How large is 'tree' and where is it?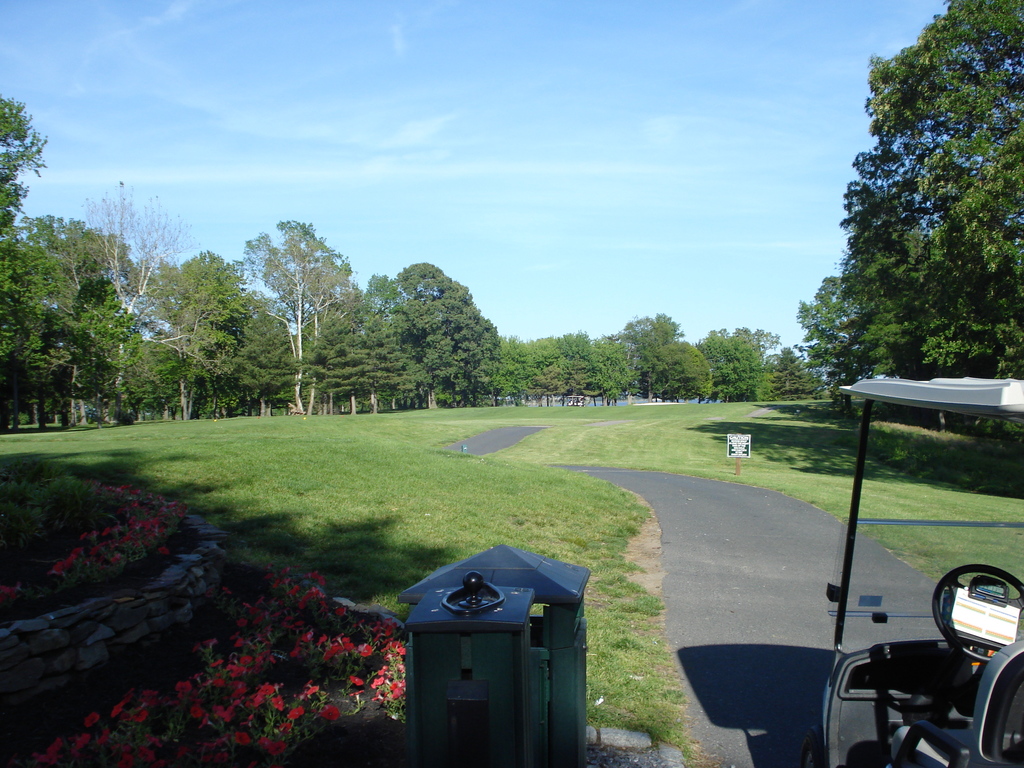
Bounding box: (214, 289, 322, 417).
